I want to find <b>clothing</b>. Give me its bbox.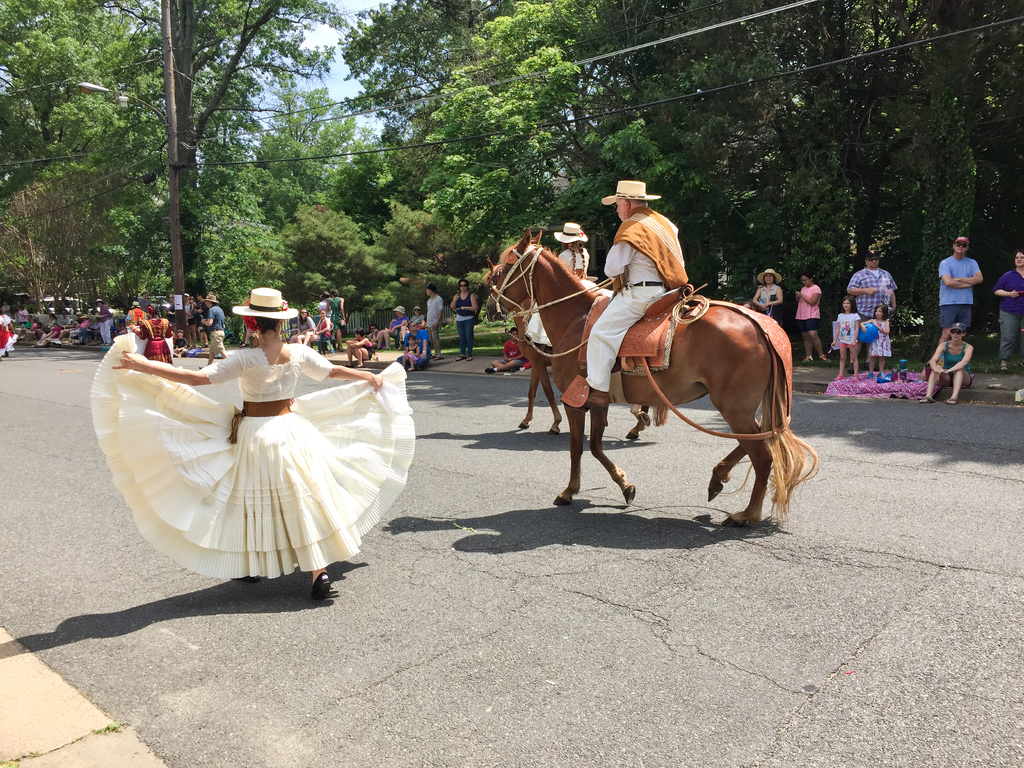
rect(195, 302, 223, 353).
